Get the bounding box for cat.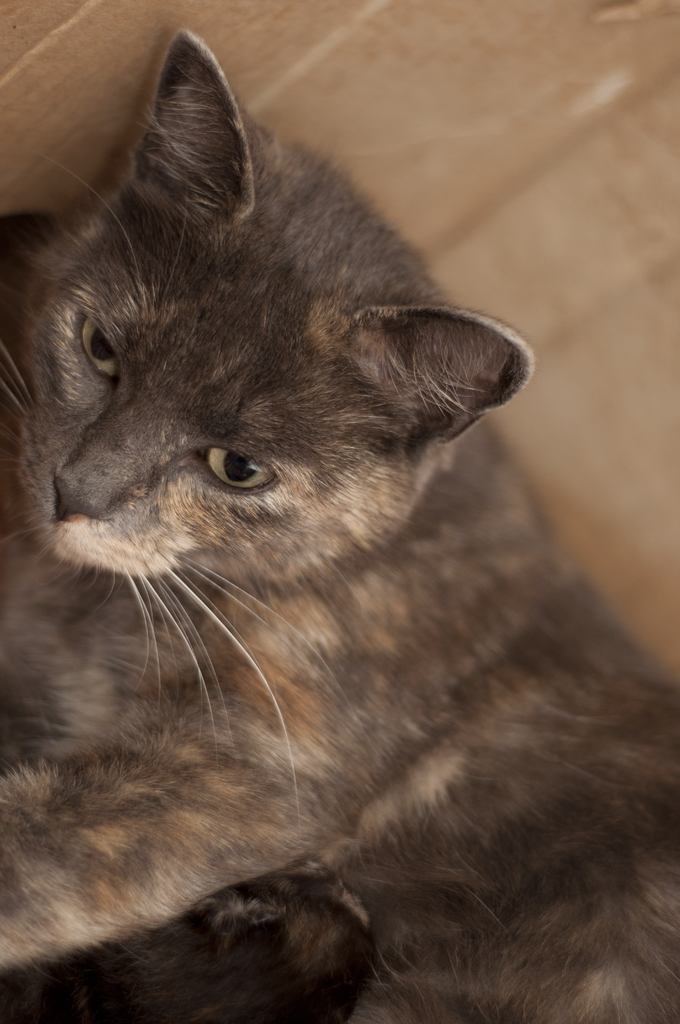
{"left": 0, "top": 29, "right": 679, "bottom": 1023}.
